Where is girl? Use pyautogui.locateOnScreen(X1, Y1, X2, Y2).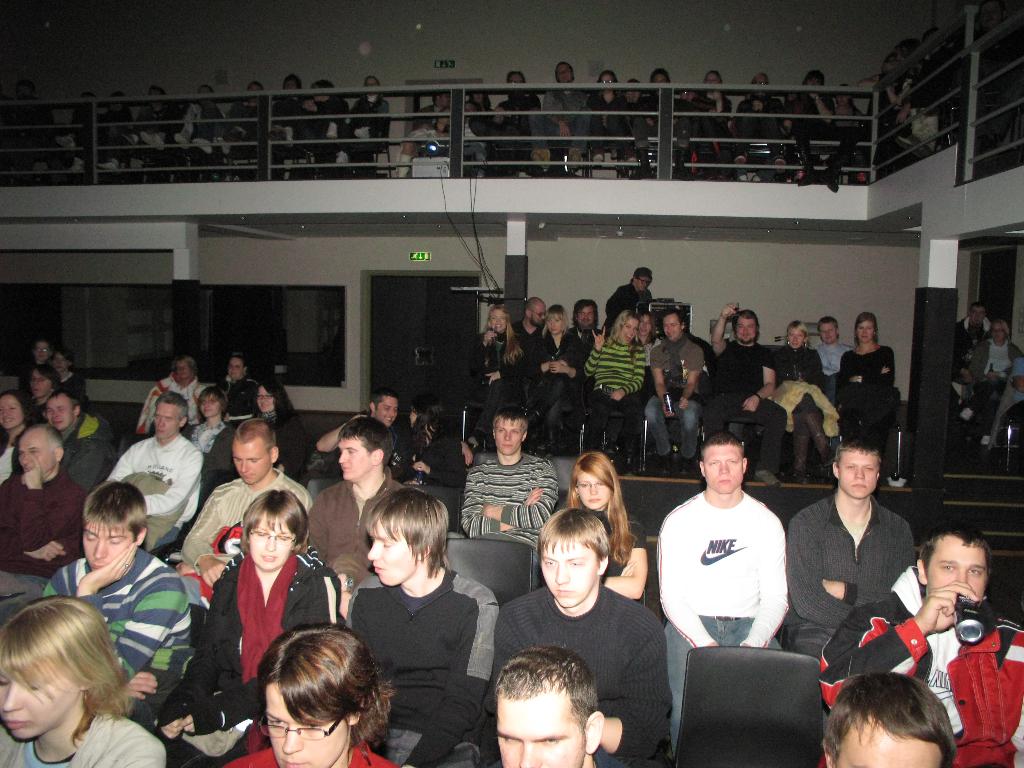
pyautogui.locateOnScreen(157, 490, 343, 767).
